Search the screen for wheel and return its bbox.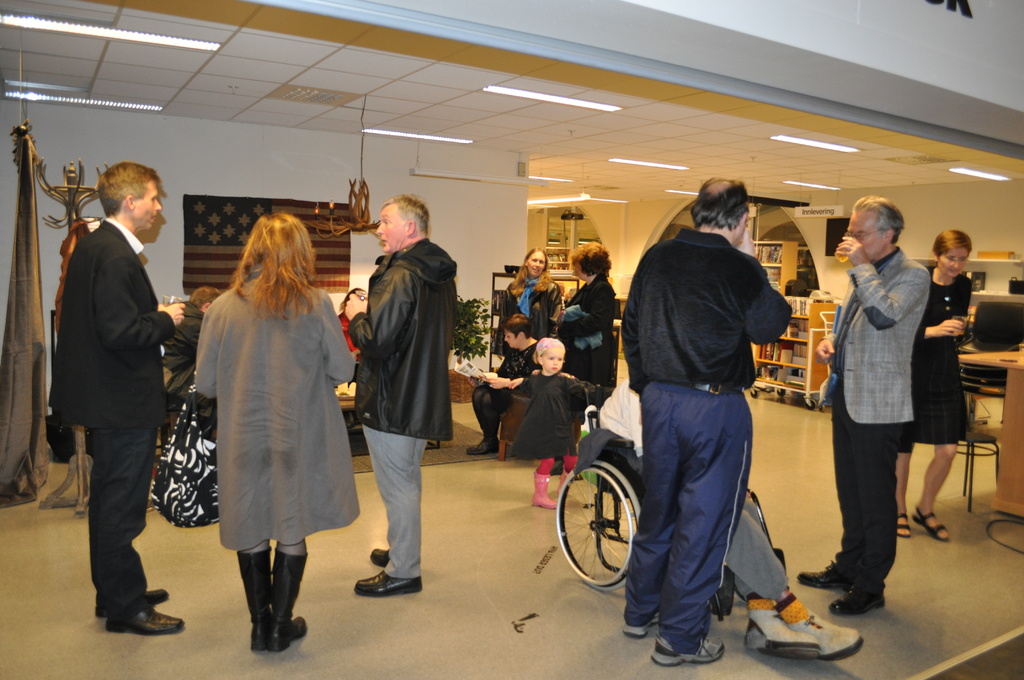
Found: (564, 456, 654, 600).
